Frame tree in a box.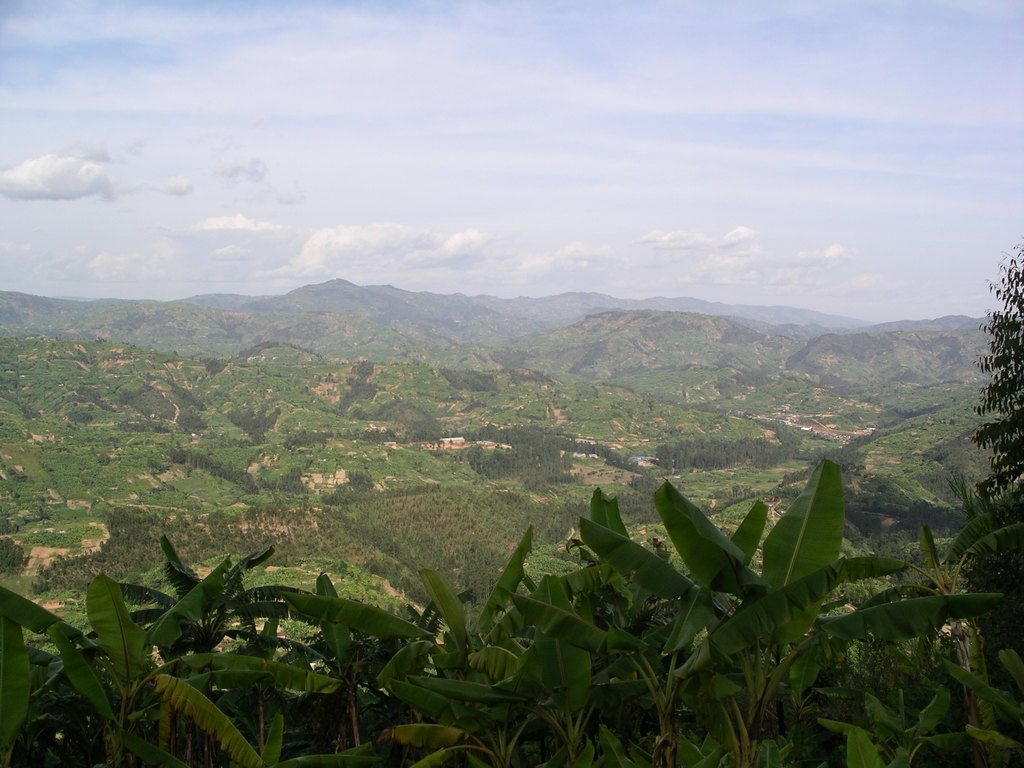
[954, 239, 1023, 767].
